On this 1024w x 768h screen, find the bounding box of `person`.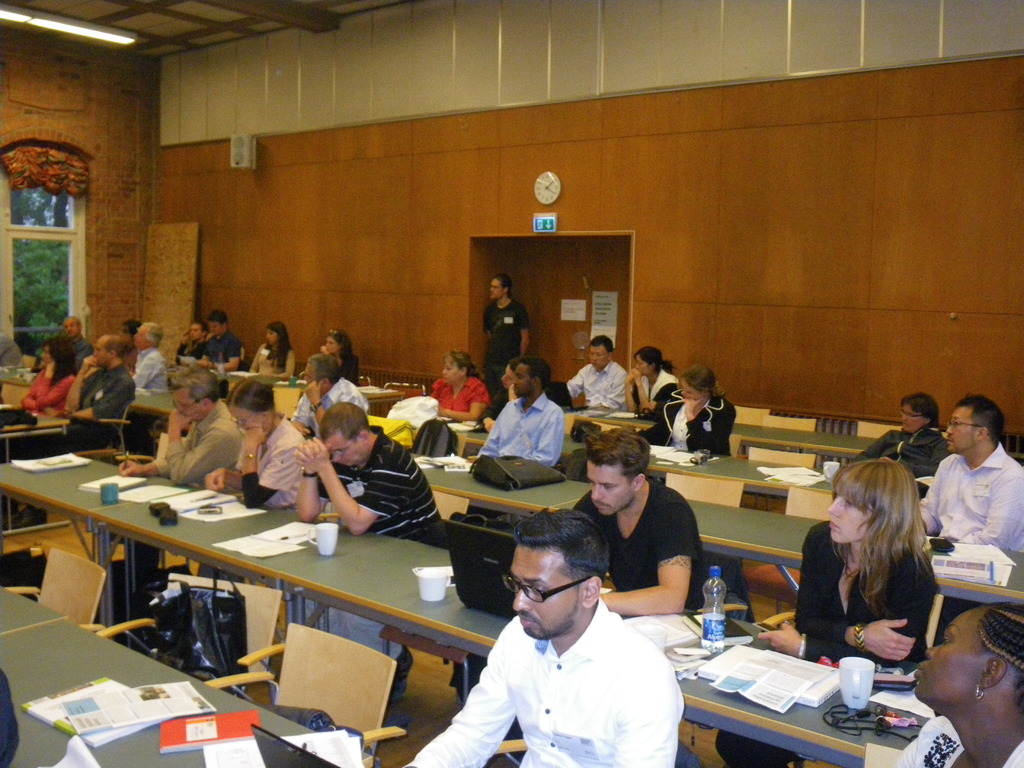
Bounding box: left=298, top=401, right=457, bottom=549.
